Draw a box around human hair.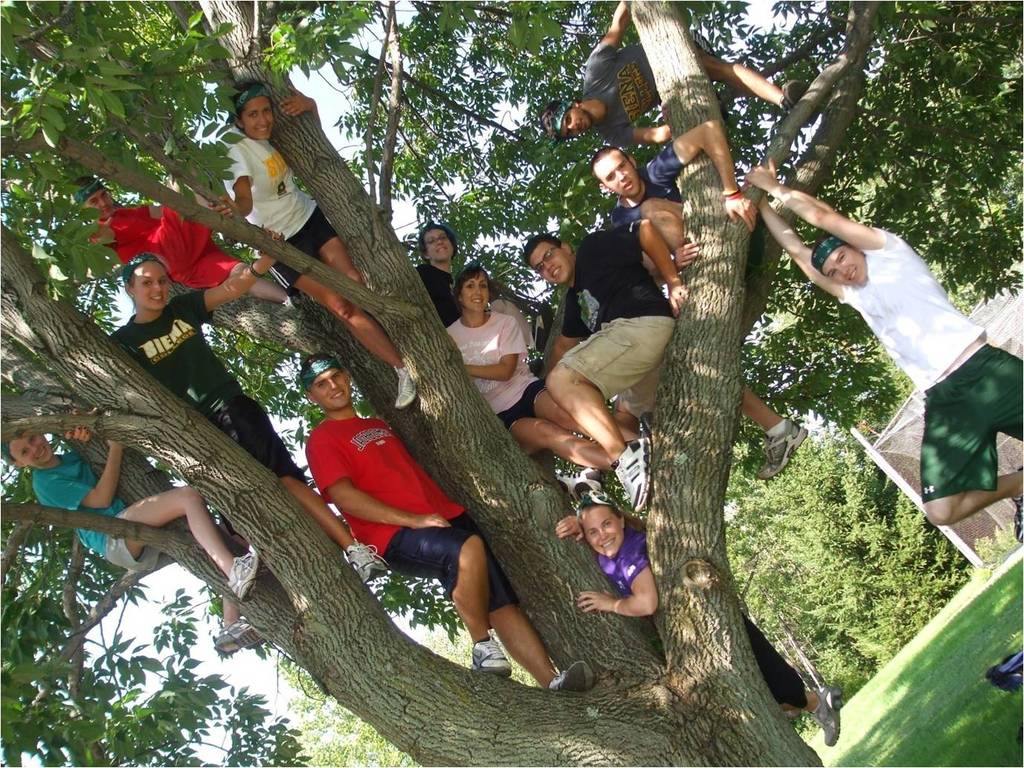
detection(420, 223, 457, 265).
